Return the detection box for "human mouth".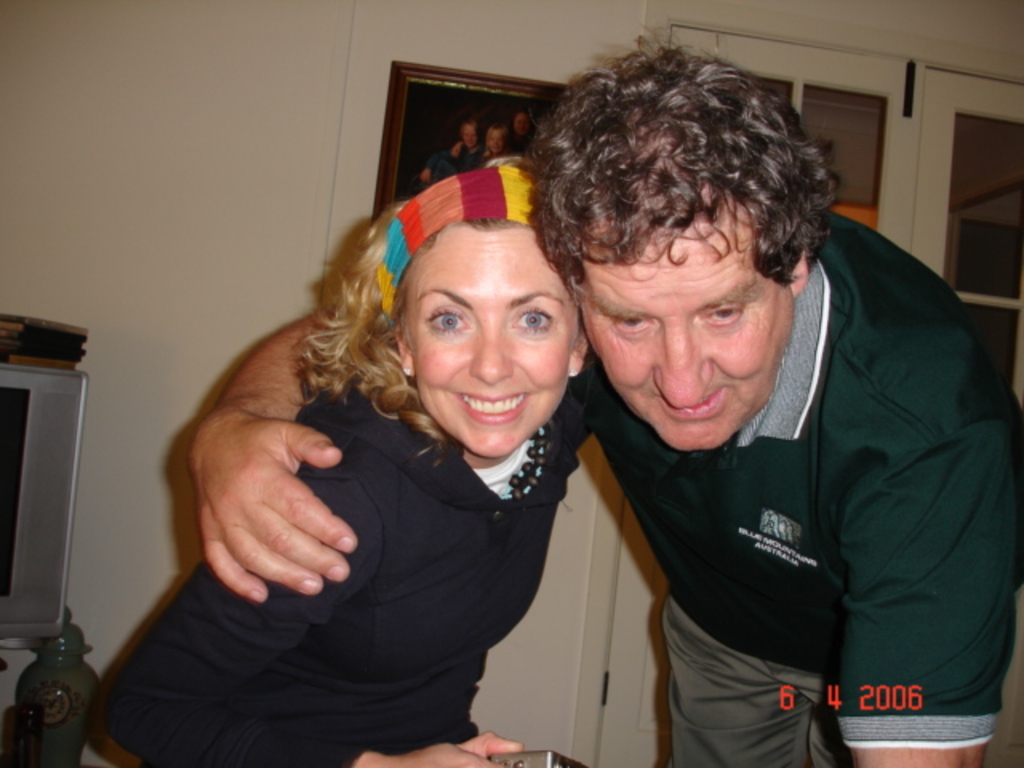
pyautogui.locateOnScreen(453, 392, 528, 426).
